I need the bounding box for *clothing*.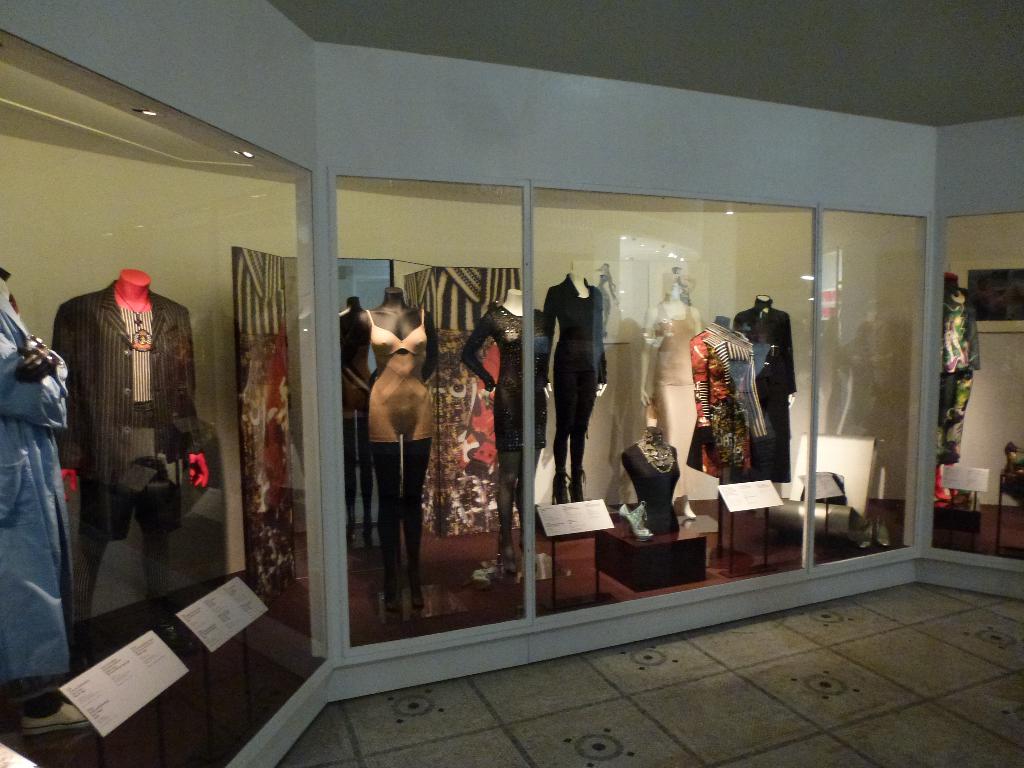
Here it is: locate(545, 270, 612, 509).
